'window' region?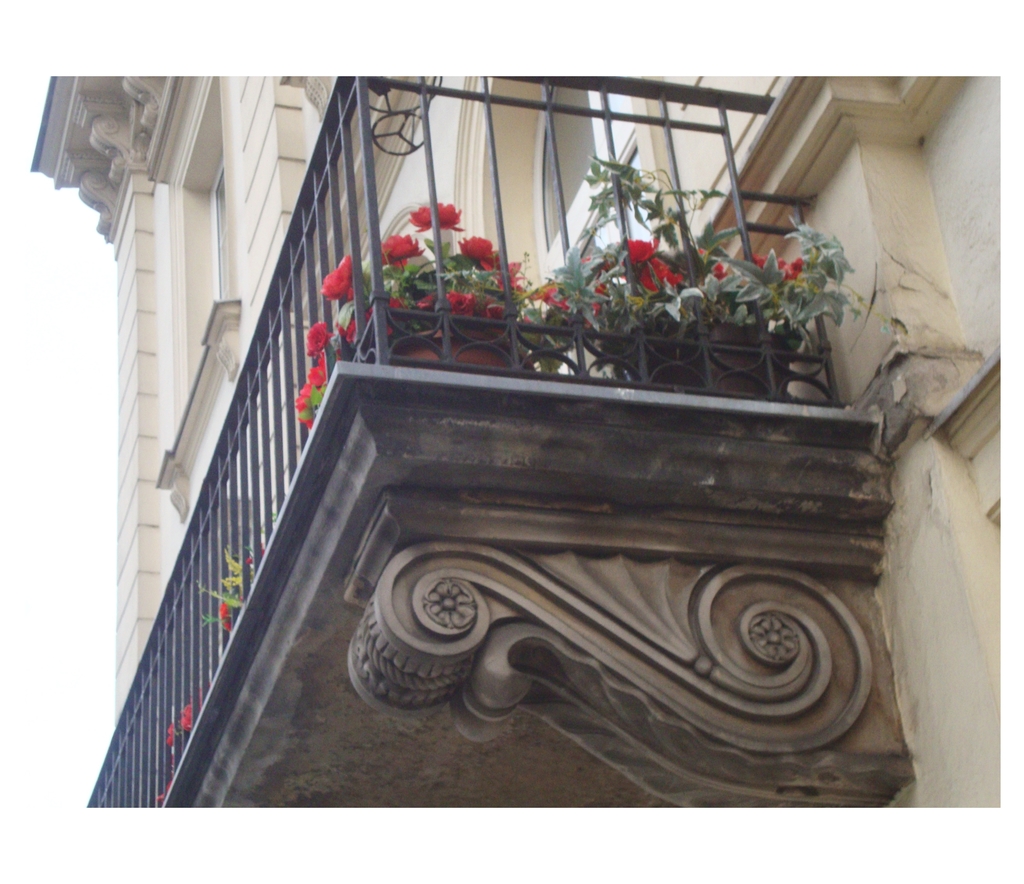
<bbox>519, 60, 749, 394</bbox>
